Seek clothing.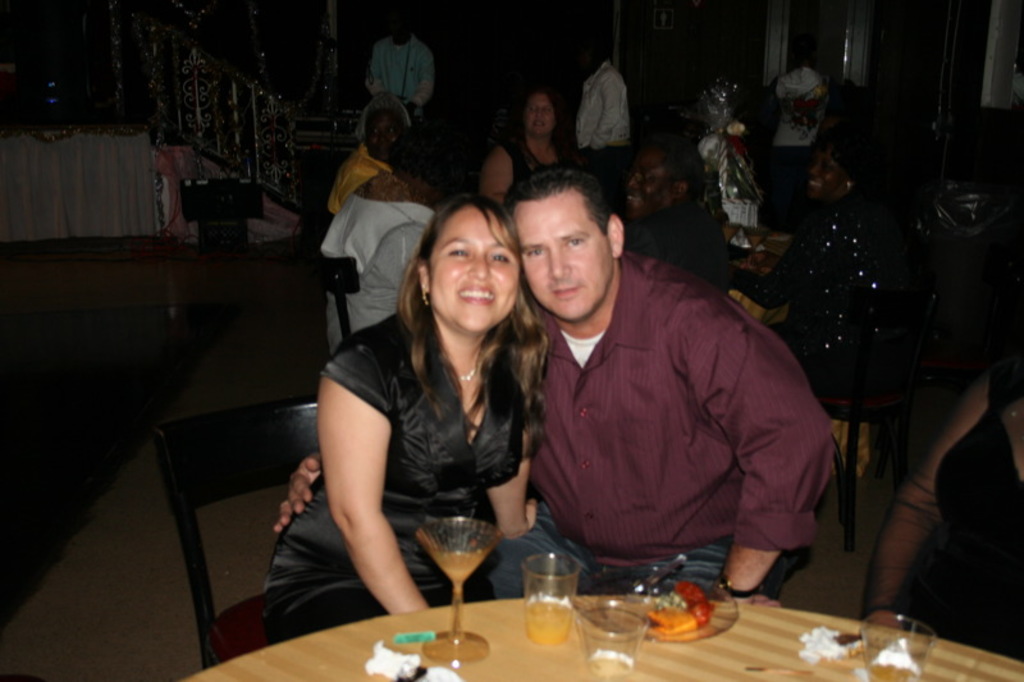
[571,59,639,193].
